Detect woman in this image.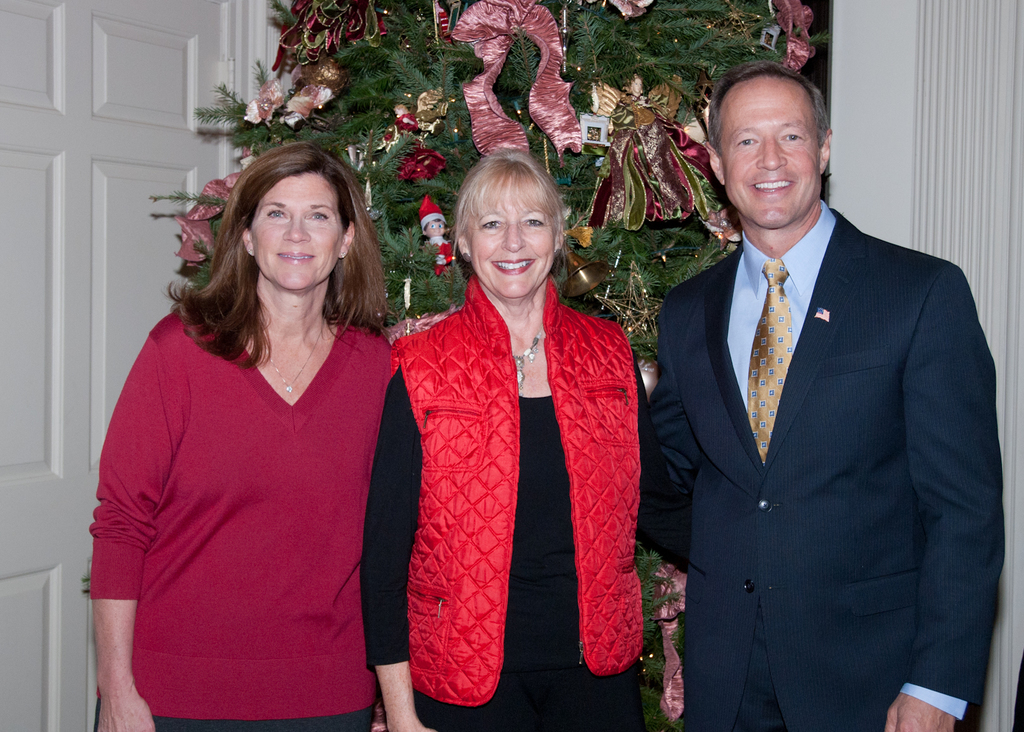
Detection: x1=90, y1=142, x2=410, y2=731.
